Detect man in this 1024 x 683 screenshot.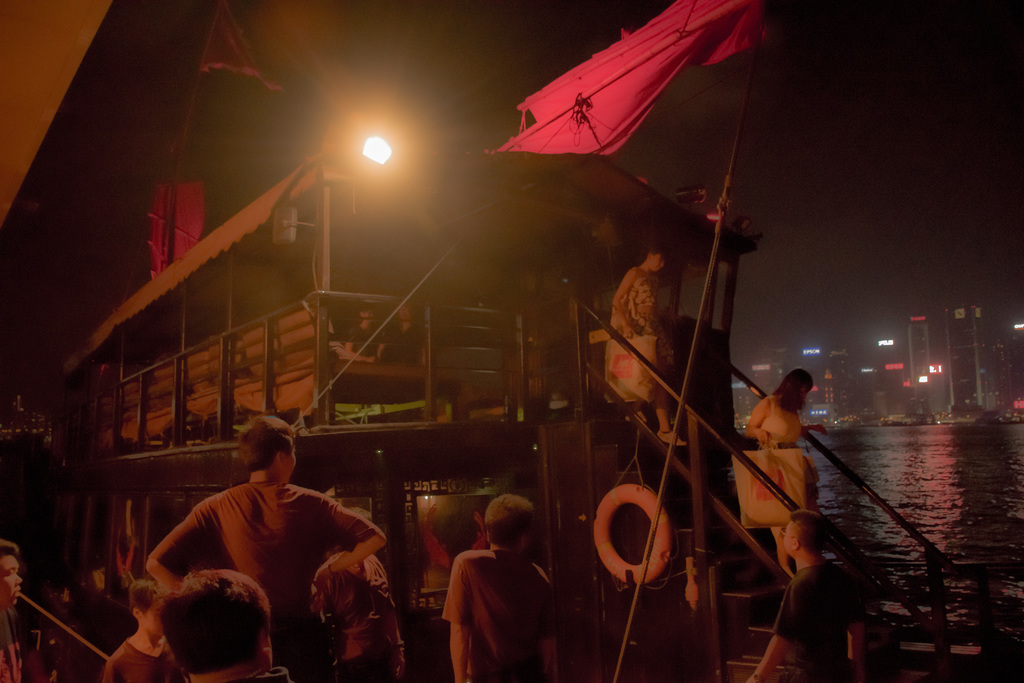
Detection: locate(437, 496, 561, 679).
